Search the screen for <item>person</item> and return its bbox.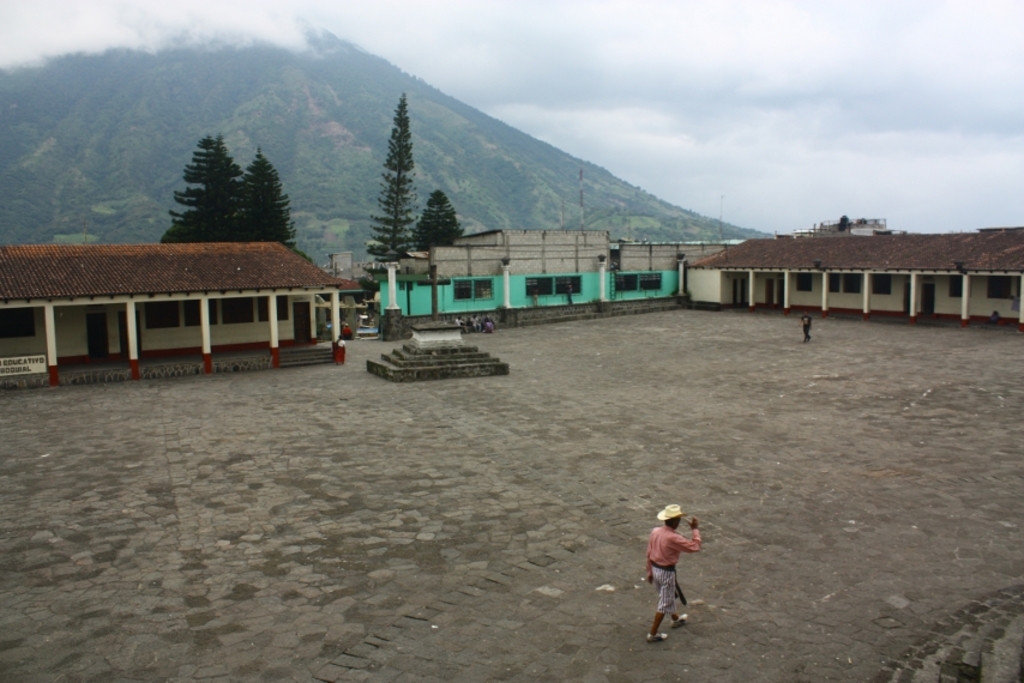
Found: [left=640, top=502, right=710, bottom=643].
